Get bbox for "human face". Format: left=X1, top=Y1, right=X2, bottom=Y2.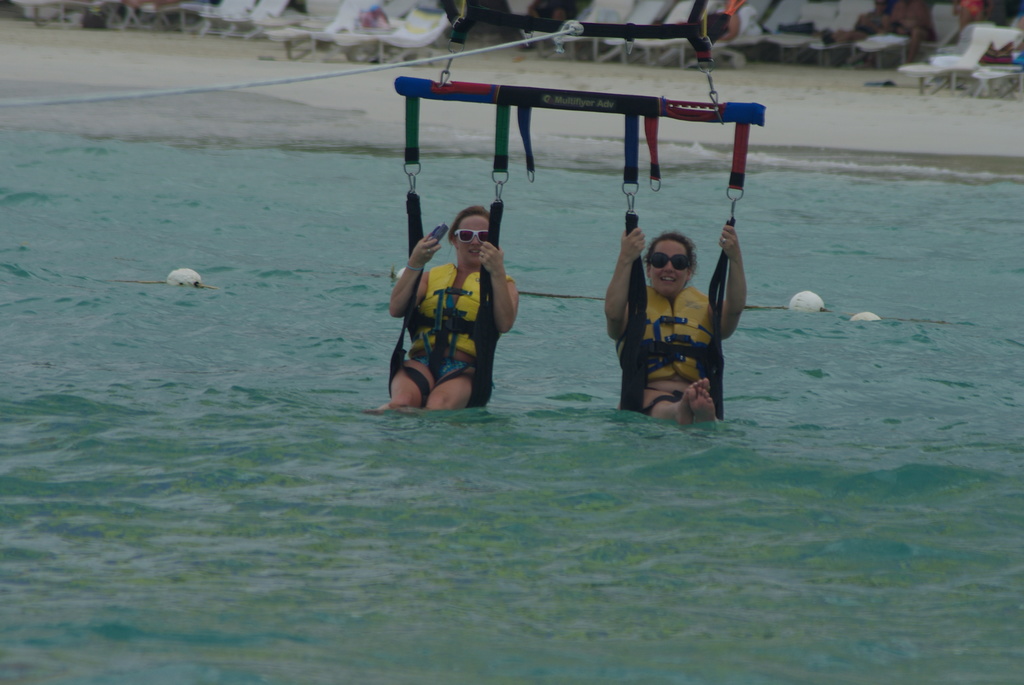
left=648, top=239, right=692, bottom=298.
